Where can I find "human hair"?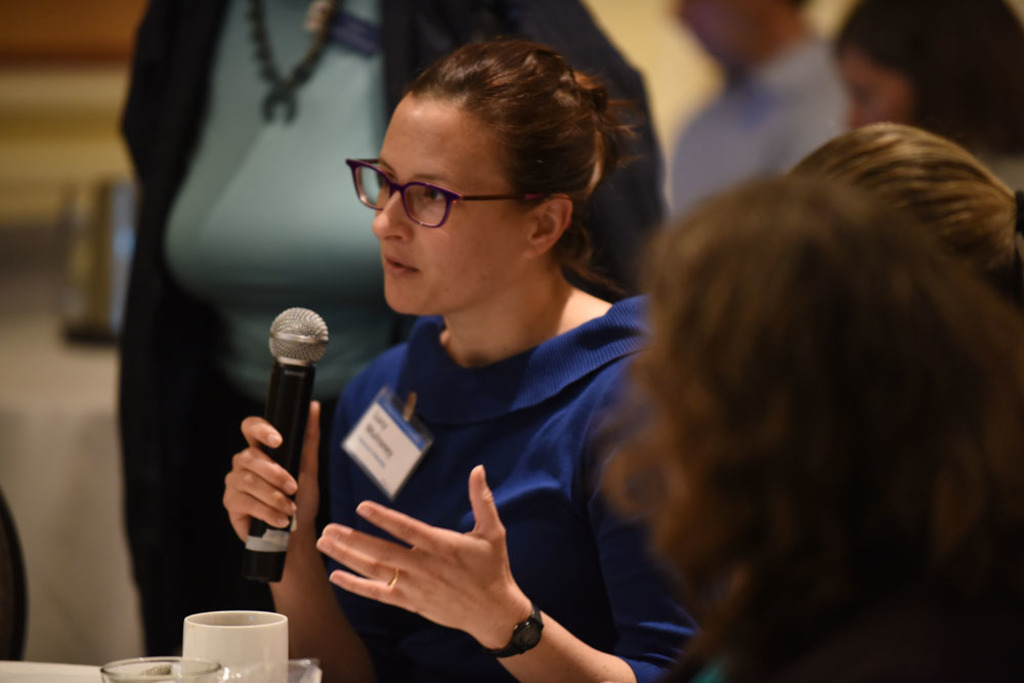
You can find it at (406, 33, 648, 299).
